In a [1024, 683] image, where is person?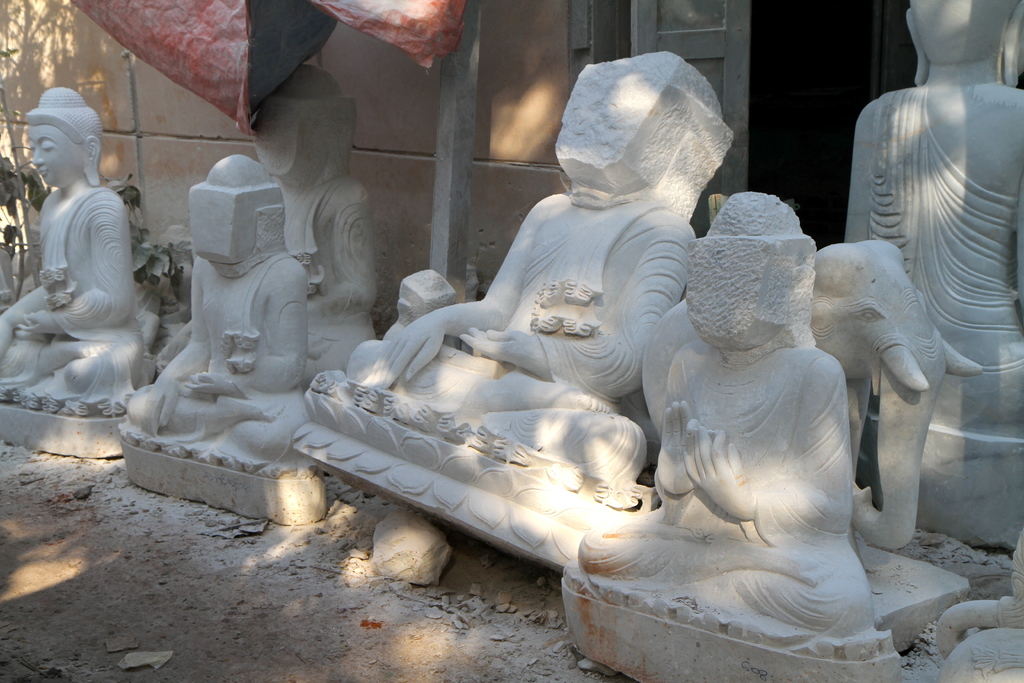
(x1=0, y1=85, x2=167, y2=403).
